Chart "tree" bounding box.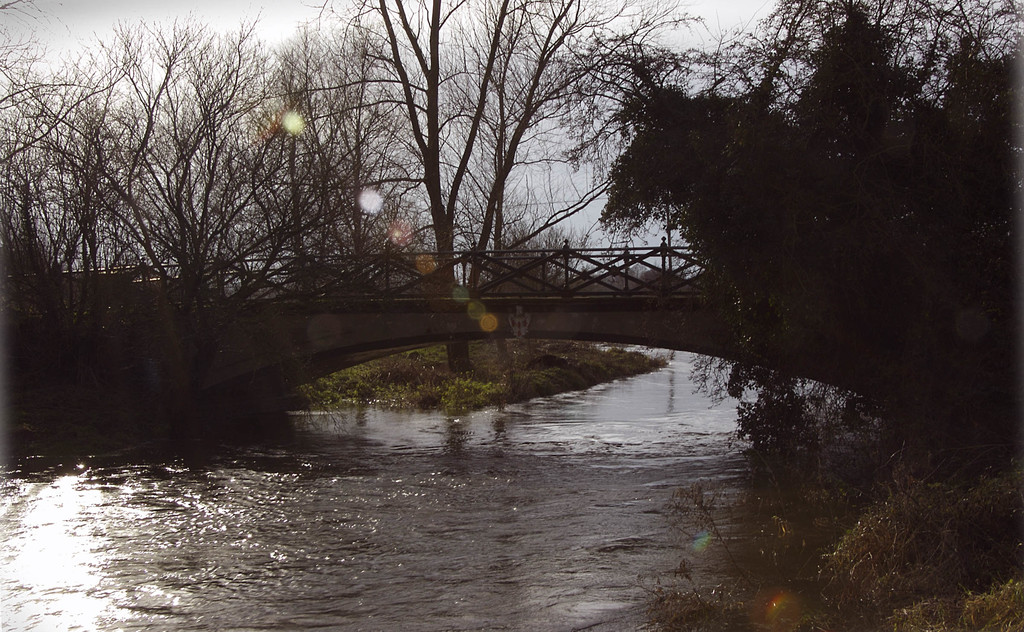
Charted: l=277, t=27, r=675, b=373.
